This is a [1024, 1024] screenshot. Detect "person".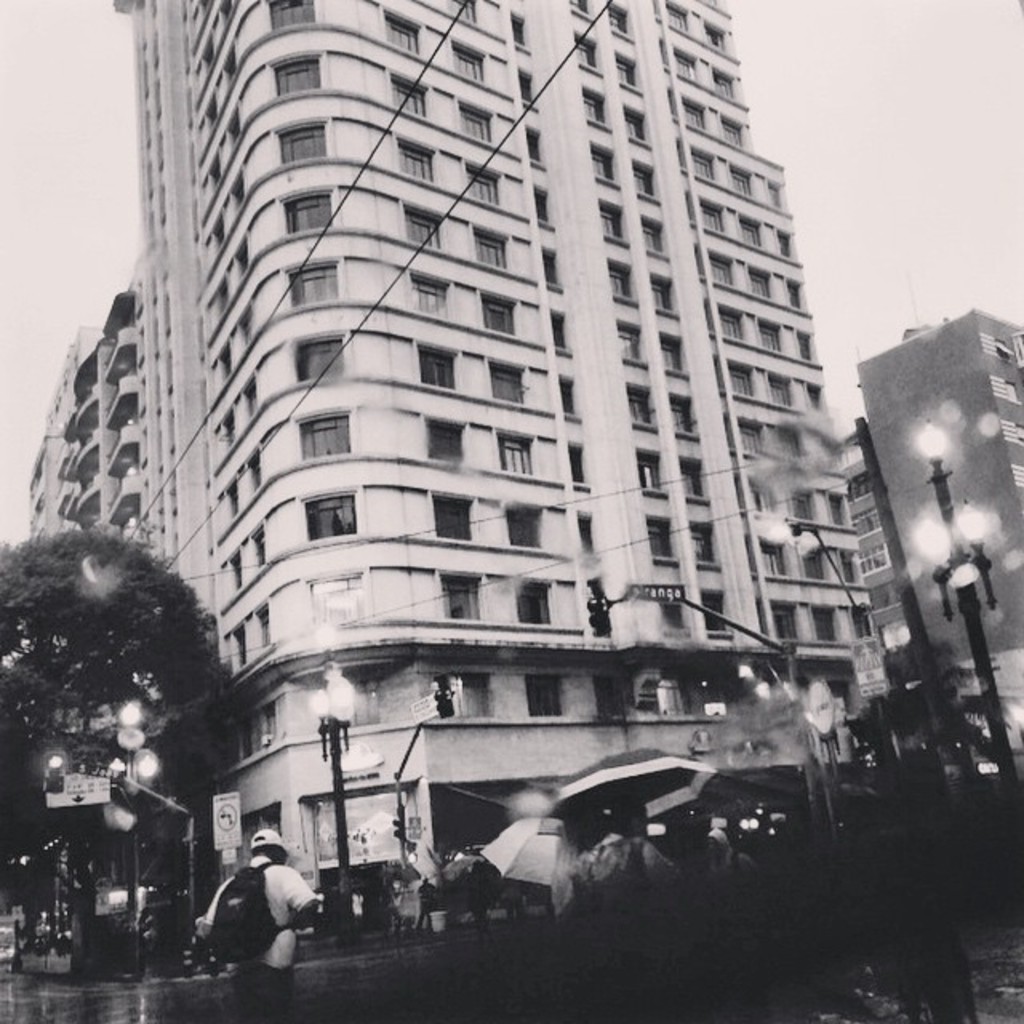
[210,853,301,997].
